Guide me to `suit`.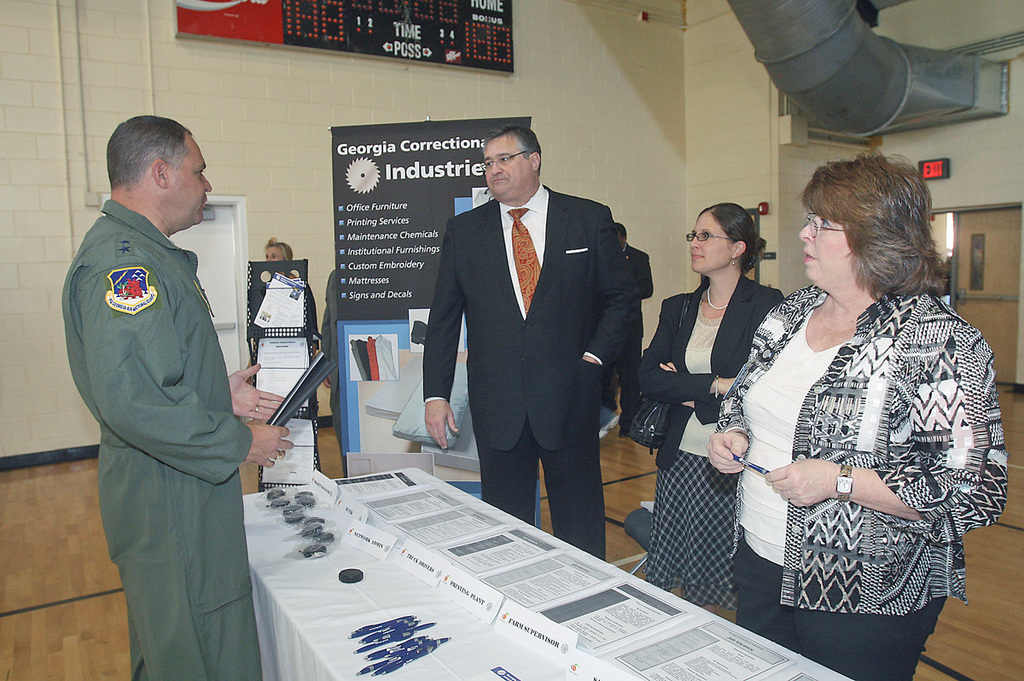
Guidance: bbox(425, 123, 648, 547).
